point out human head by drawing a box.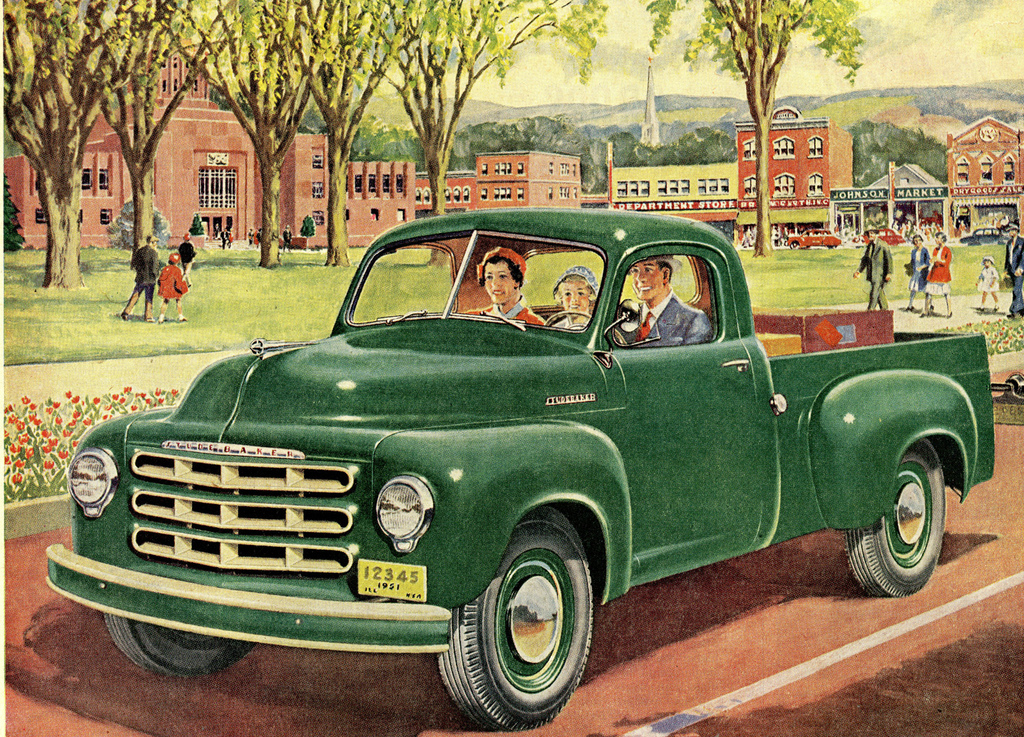
Rect(937, 233, 945, 249).
